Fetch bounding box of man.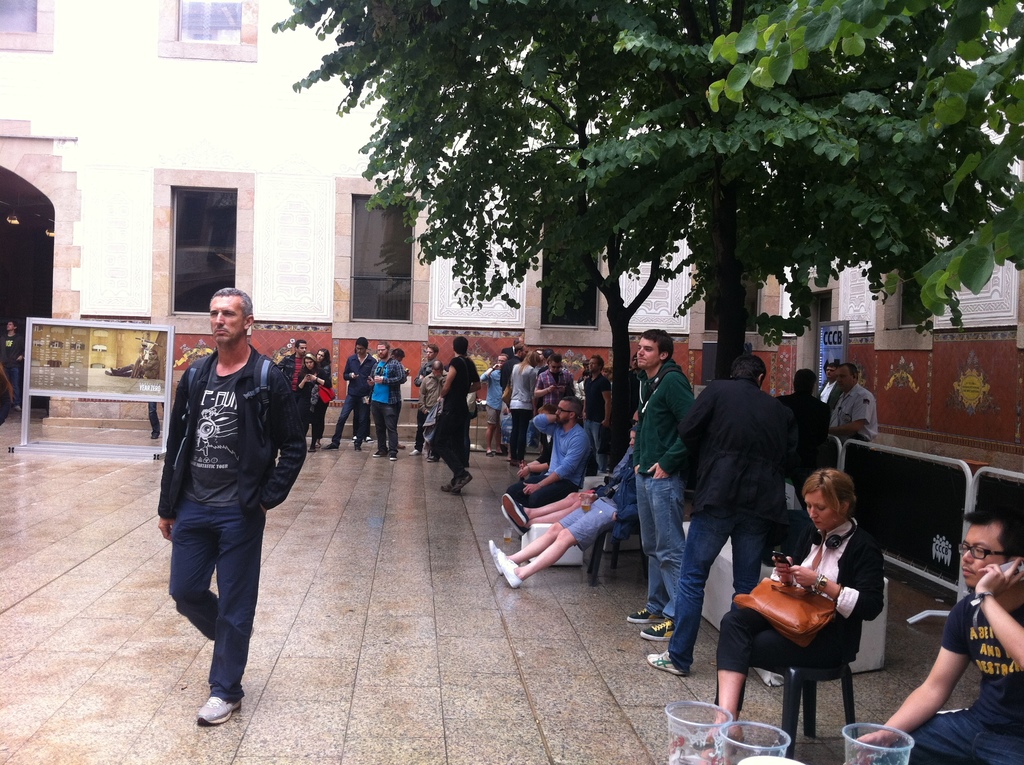
Bbox: bbox=(148, 275, 297, 725).
